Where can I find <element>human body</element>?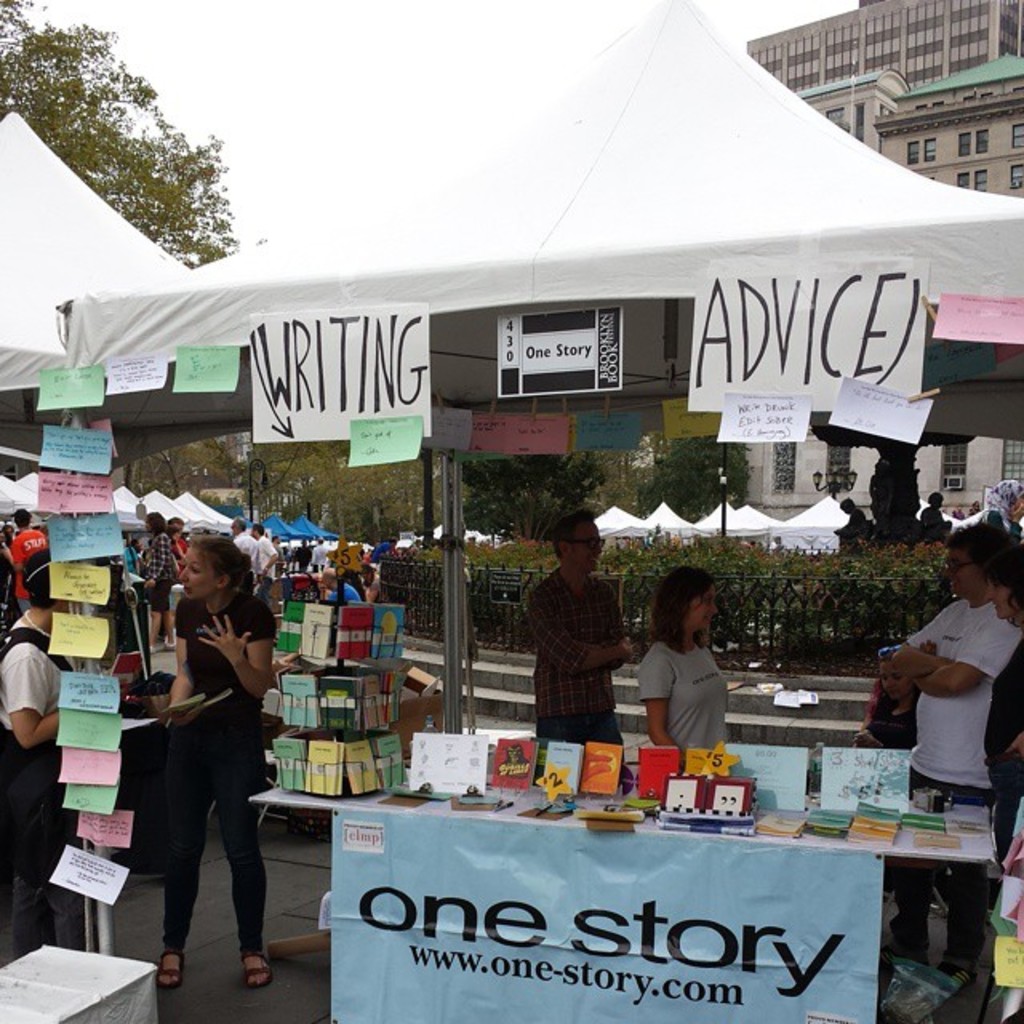
You can find it at box(0, 544, 72, 949).
